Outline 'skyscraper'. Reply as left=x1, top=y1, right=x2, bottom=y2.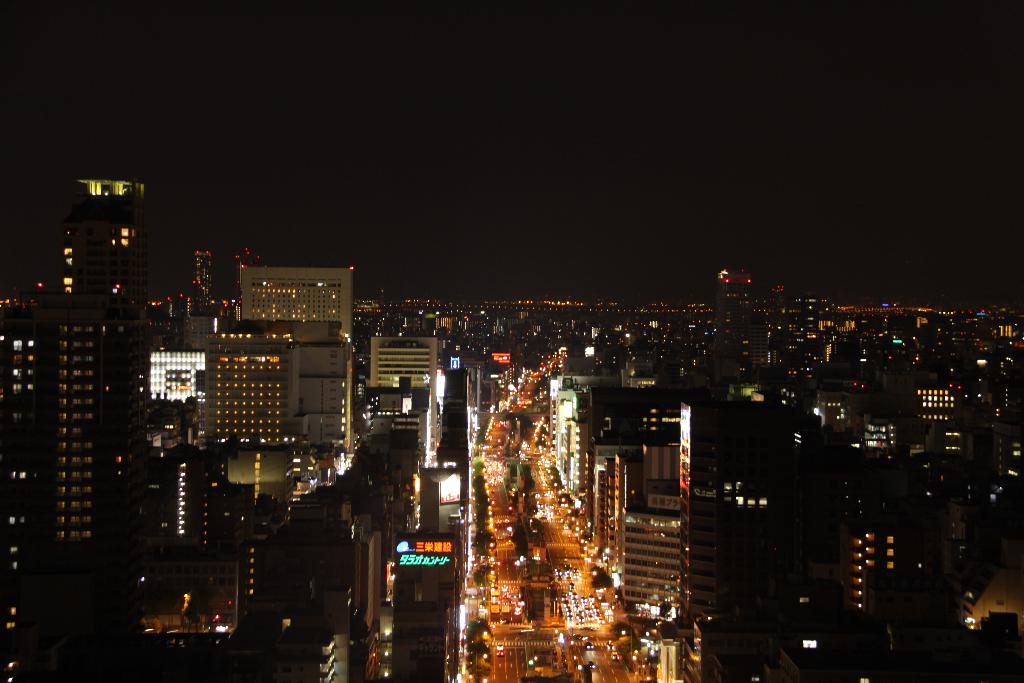
left=903, top=355, right=1020, bottom=493.
